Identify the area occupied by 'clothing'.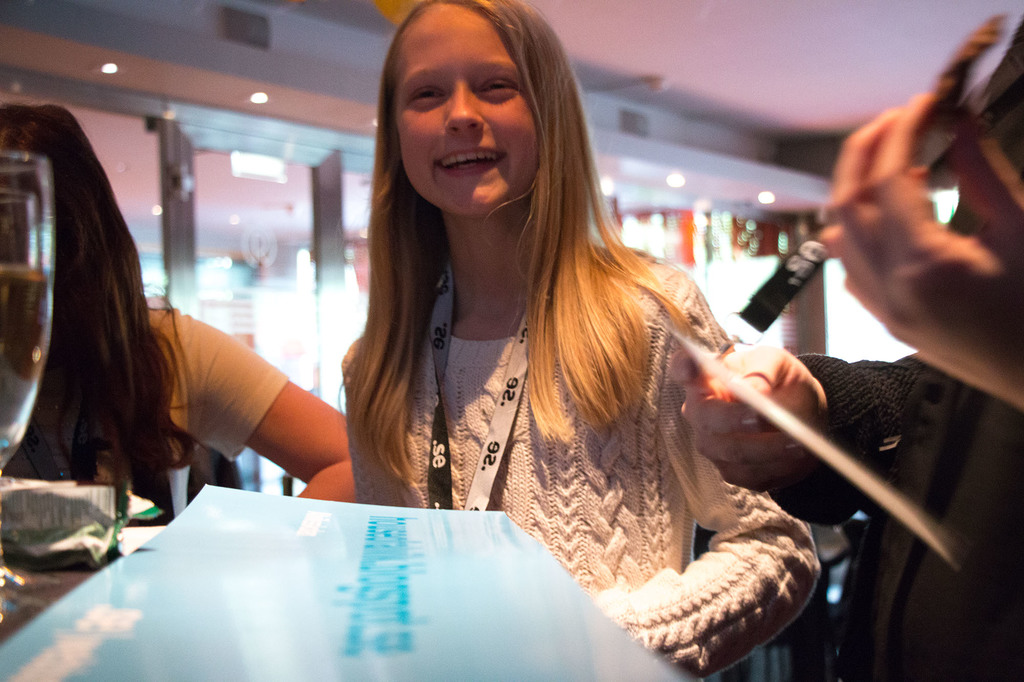
Area: [left=9, top=303, right=283, bottom=499].
